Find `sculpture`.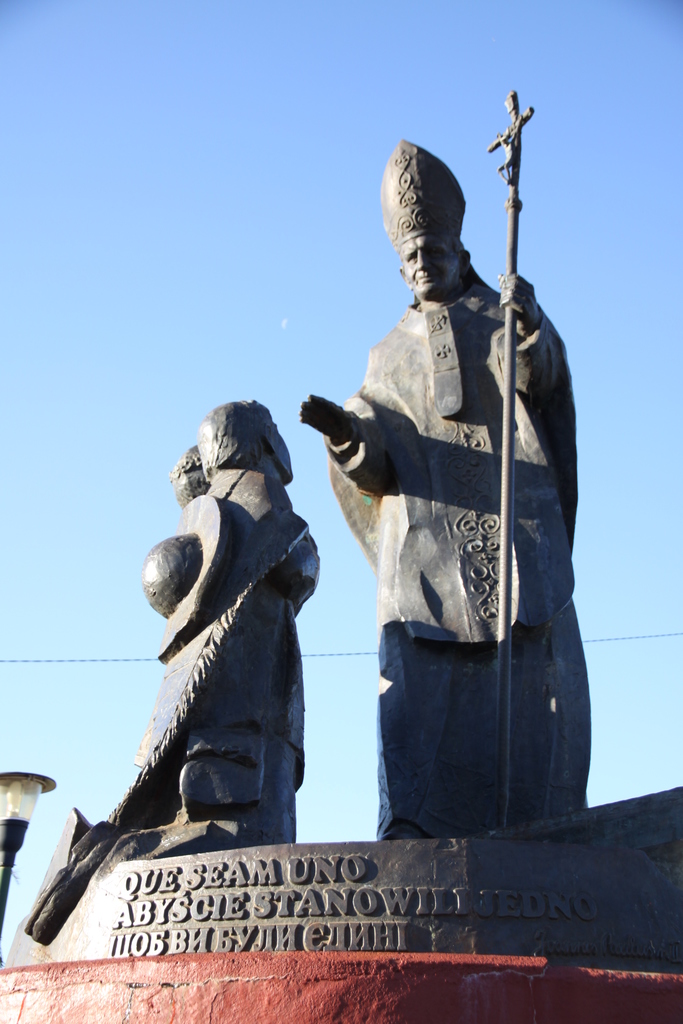
bbox=[3, 389, 341, 929].
